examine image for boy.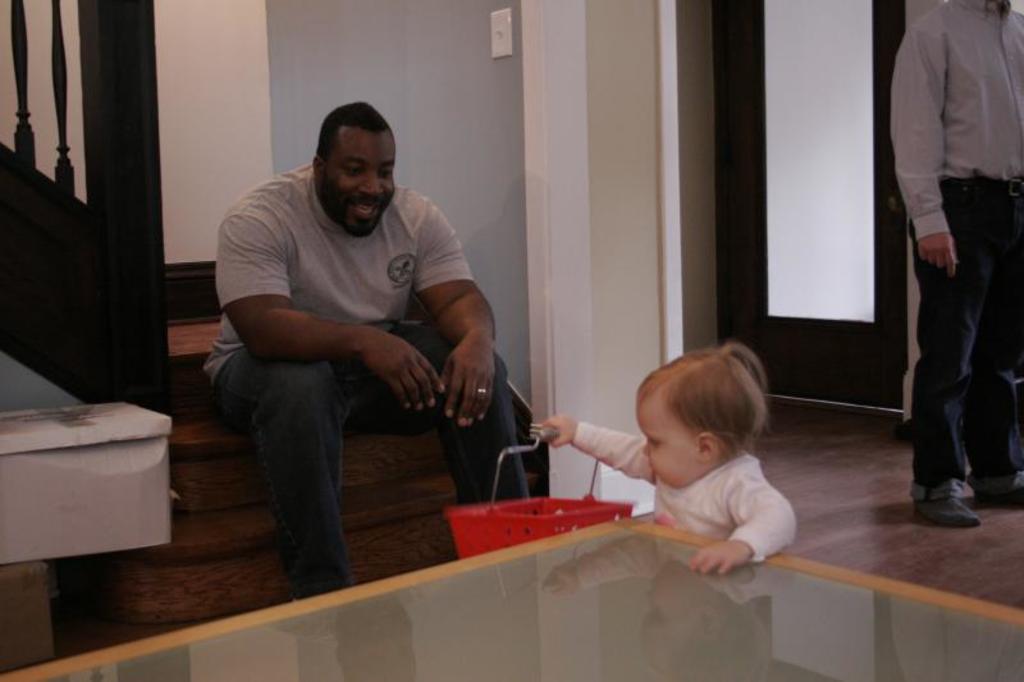
Examination result: <bbox>544, 335, 803, 583</bbox>.
